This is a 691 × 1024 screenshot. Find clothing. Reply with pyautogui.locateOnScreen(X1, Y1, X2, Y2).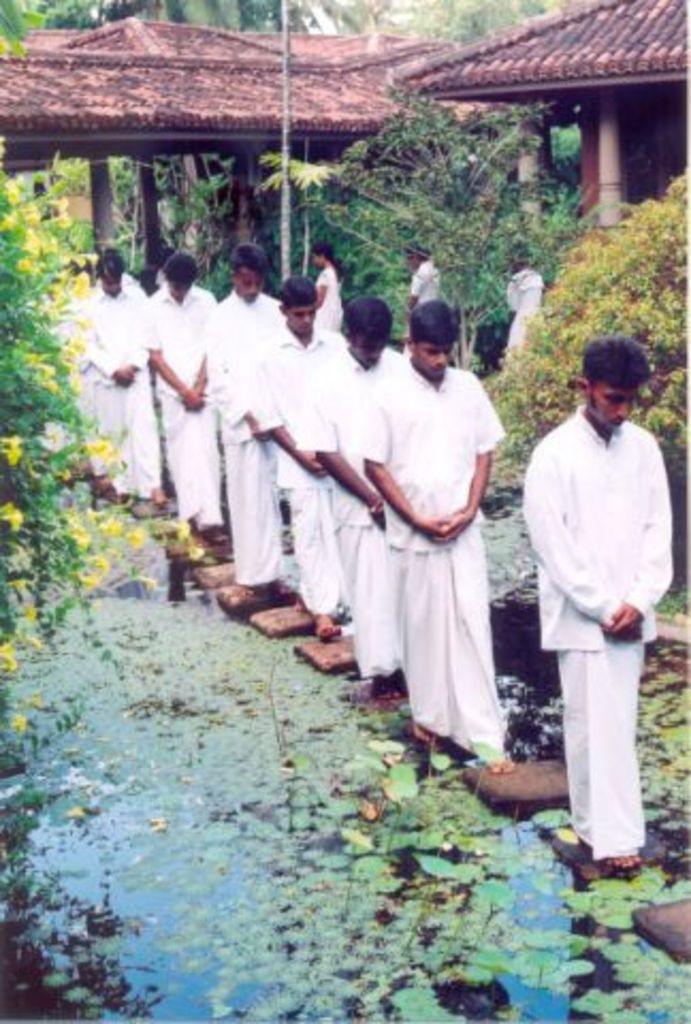
pyautogui.locateOnScreen(505, 265, 537, 363).
